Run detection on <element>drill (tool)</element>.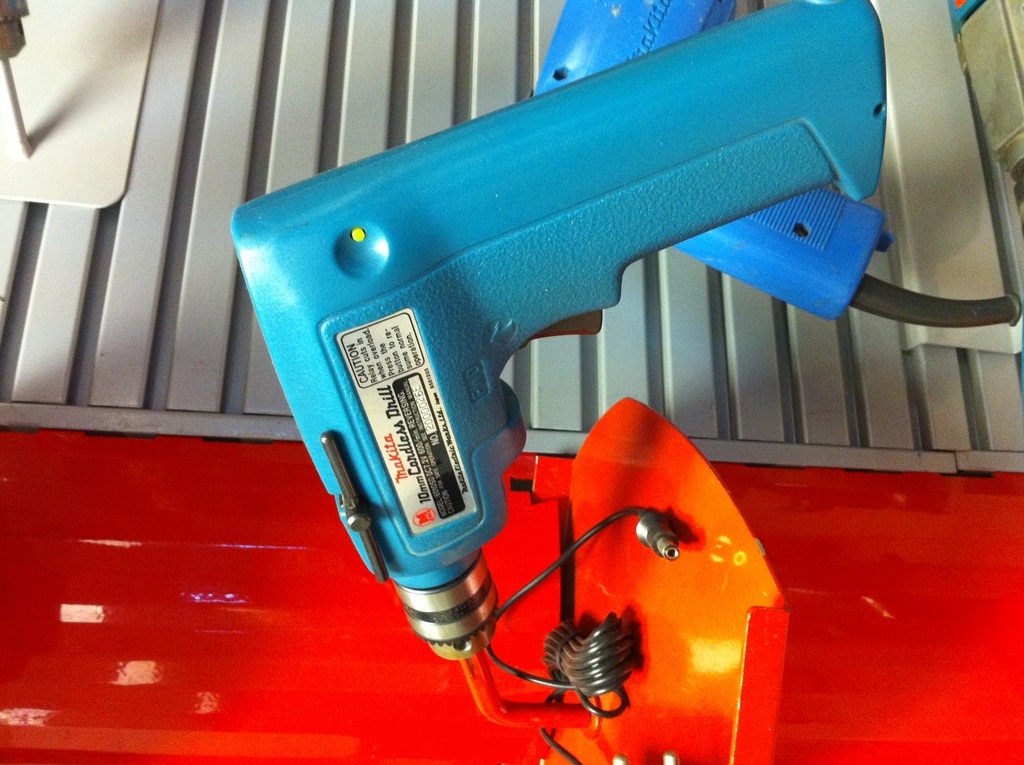
Result: select_region(224, 0, 879, 716).
